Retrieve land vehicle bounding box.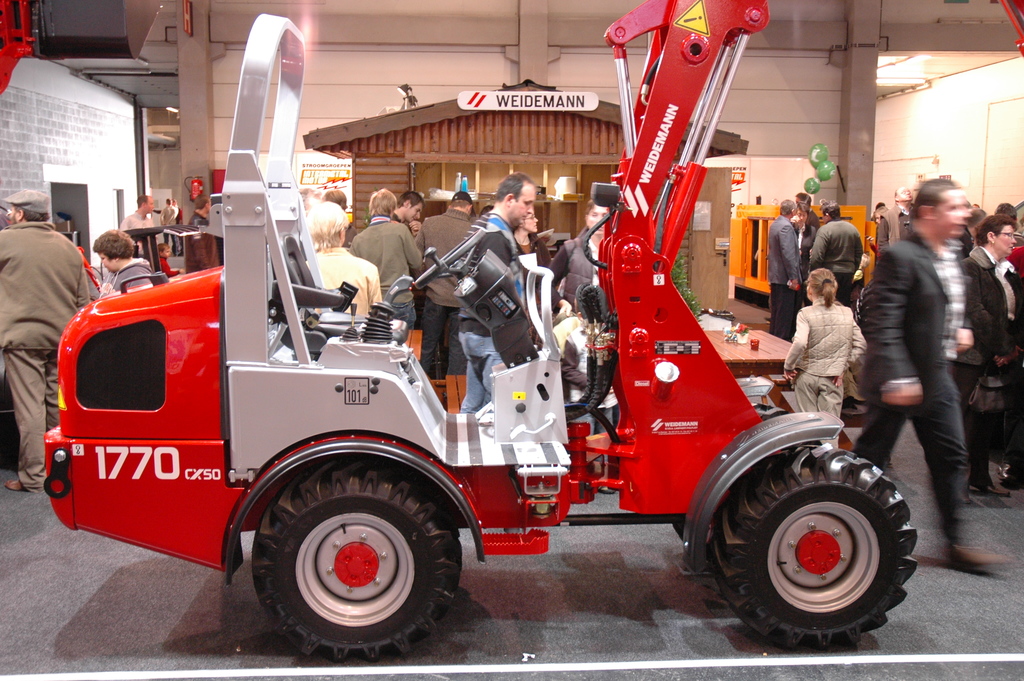
Bounding box: (left=38, top=0, right=922, bottom=657).
